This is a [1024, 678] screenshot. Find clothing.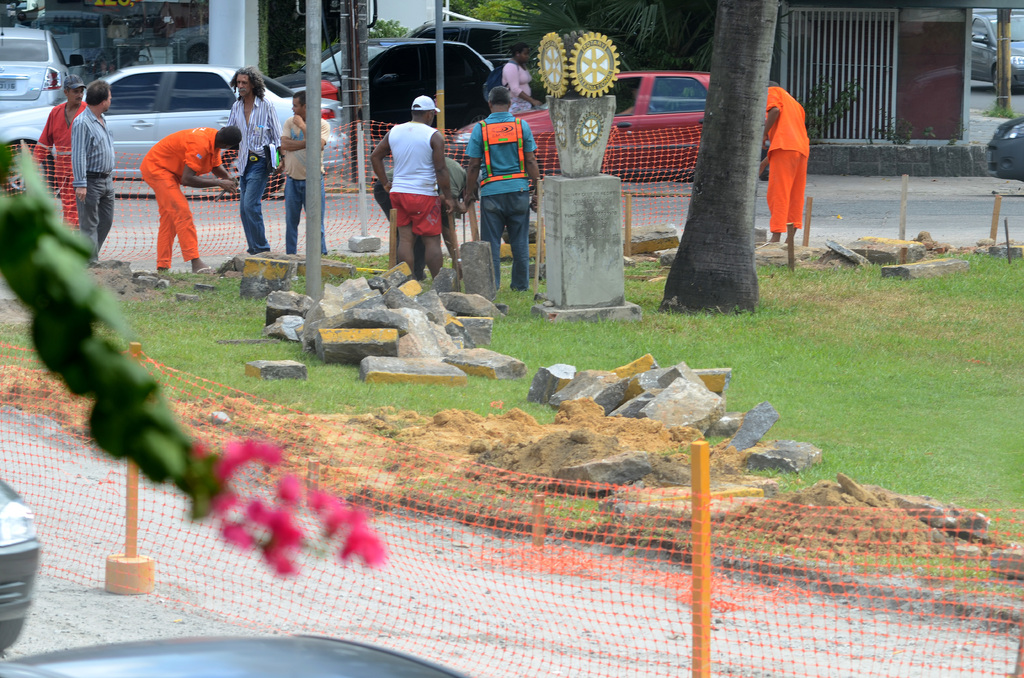
Bounding box: left=273, top=115, right=332, bottom=262.
